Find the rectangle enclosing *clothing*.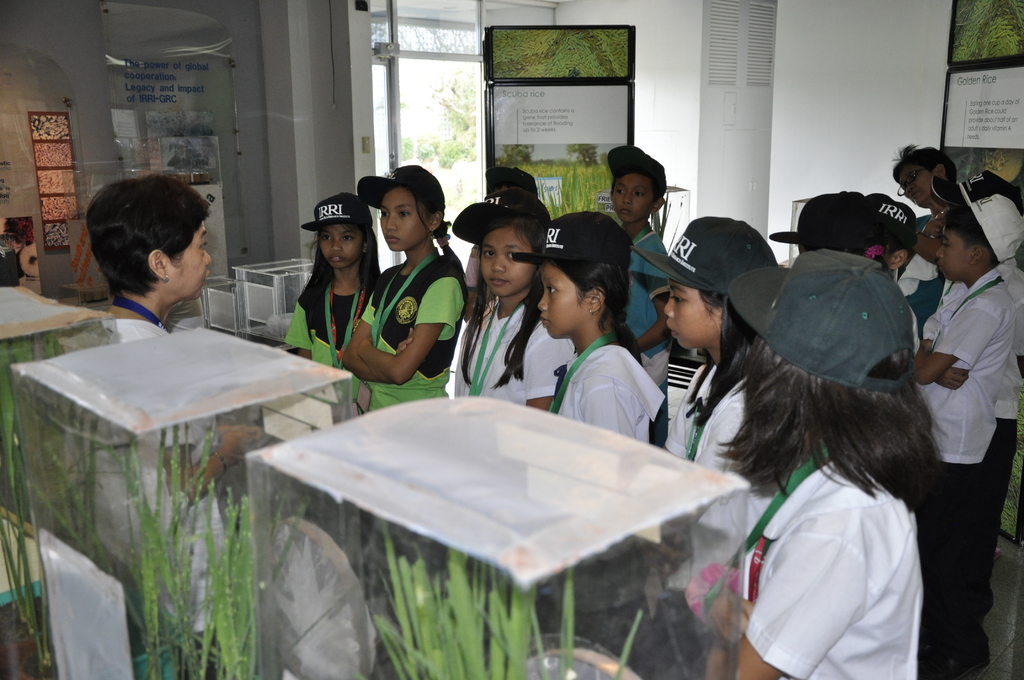
detection(893, 216, 954, 343).
